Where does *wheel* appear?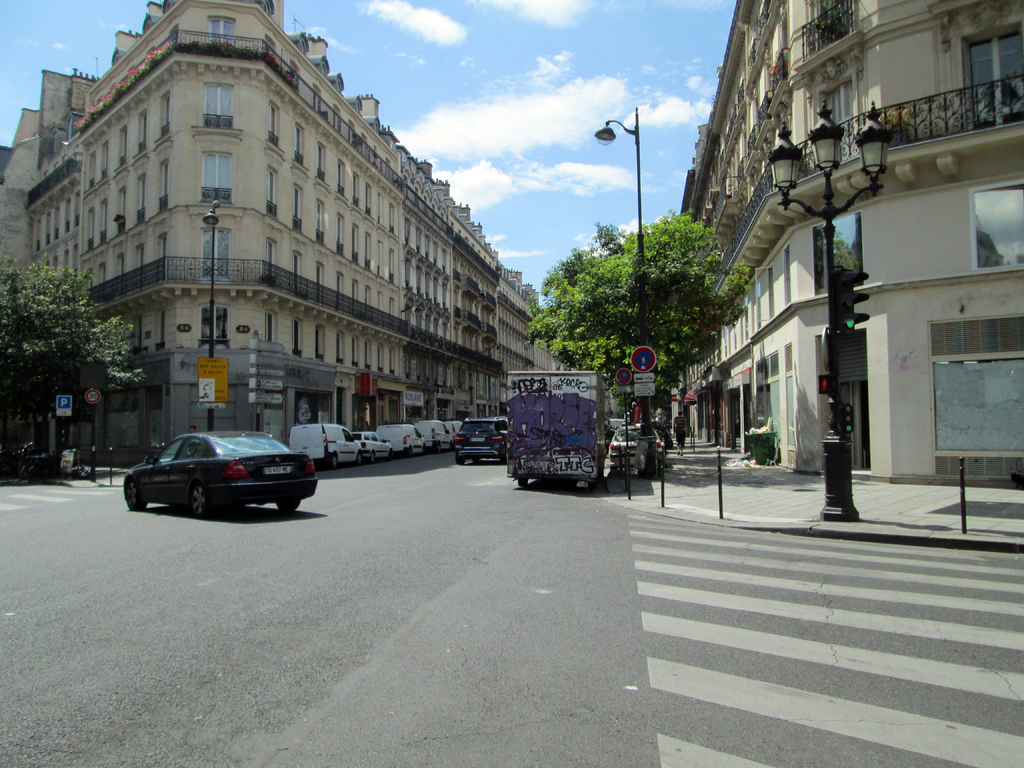
Appears at x1=500 y1=457 x2=506 y2=465.
